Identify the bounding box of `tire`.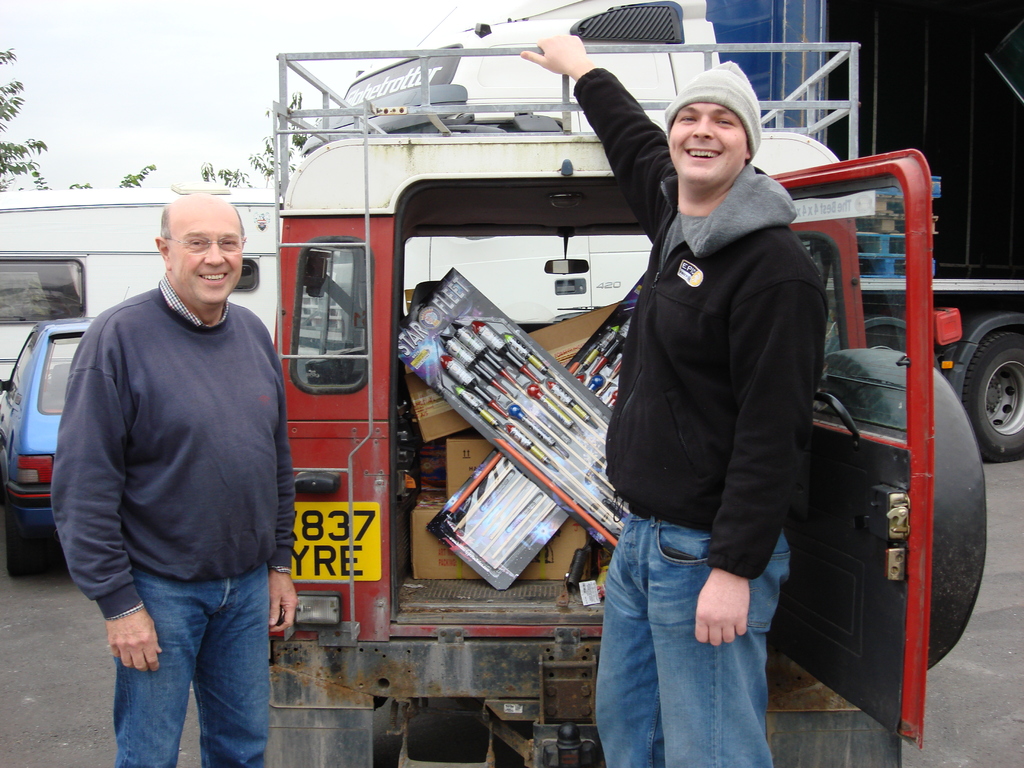
pyautogui.locateOnScreen(5, 500, 49, 575).
